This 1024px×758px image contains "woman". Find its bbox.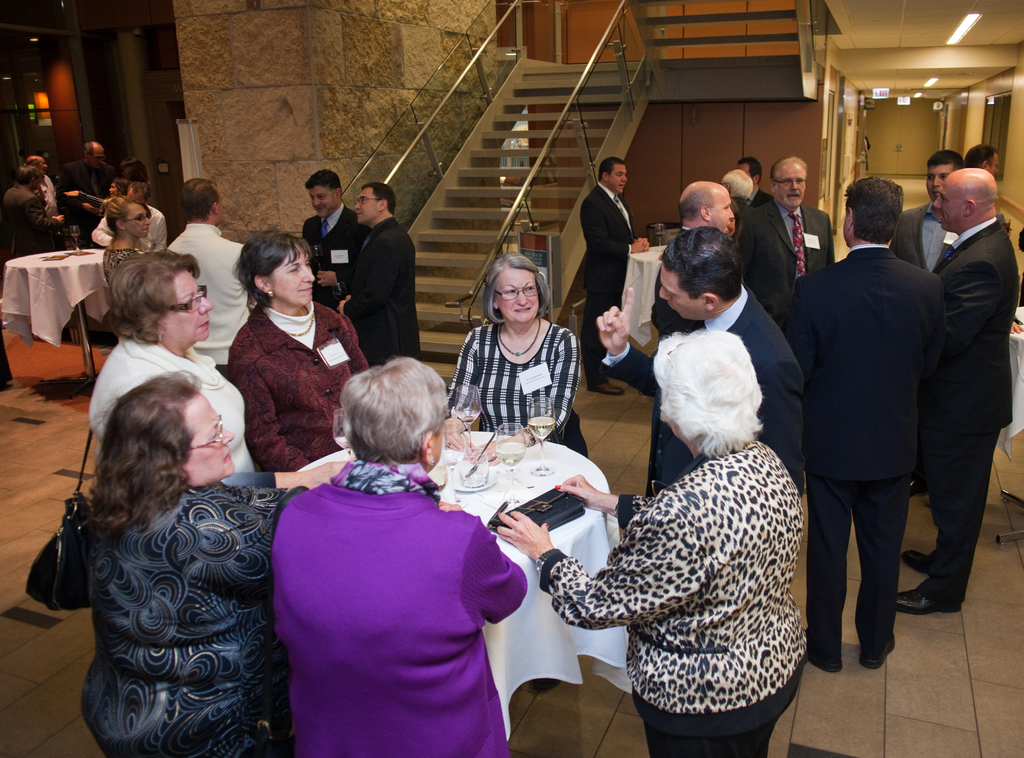
BBox(92, 168, 124, 214).
